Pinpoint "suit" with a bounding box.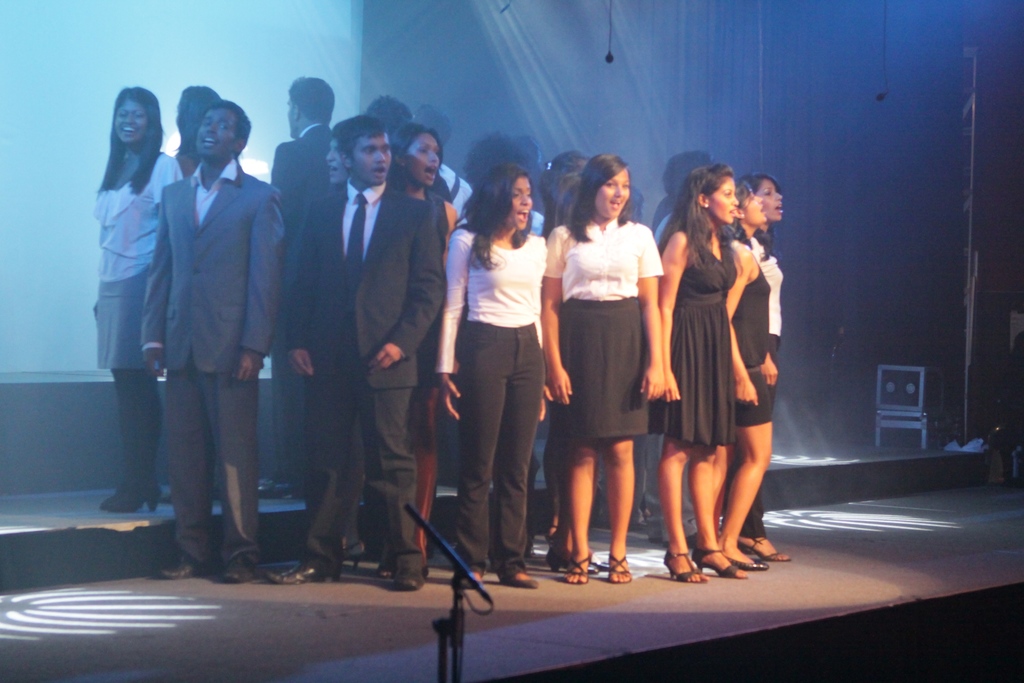
left=279, top=178, right=445, bottom=568.
